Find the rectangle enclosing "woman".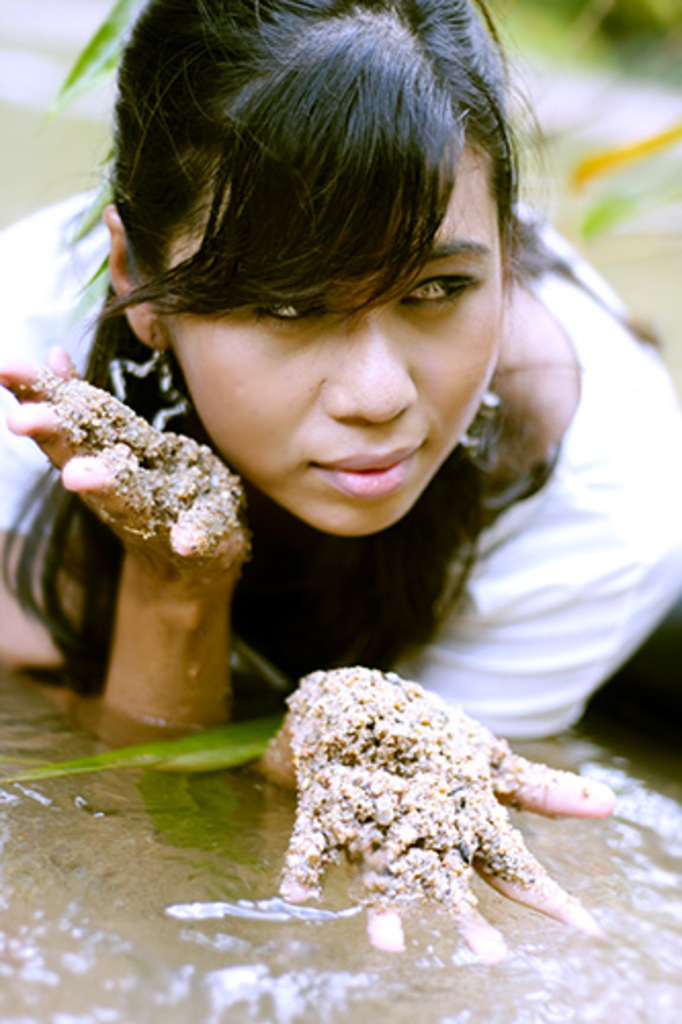
14, 0, 645, 854.
